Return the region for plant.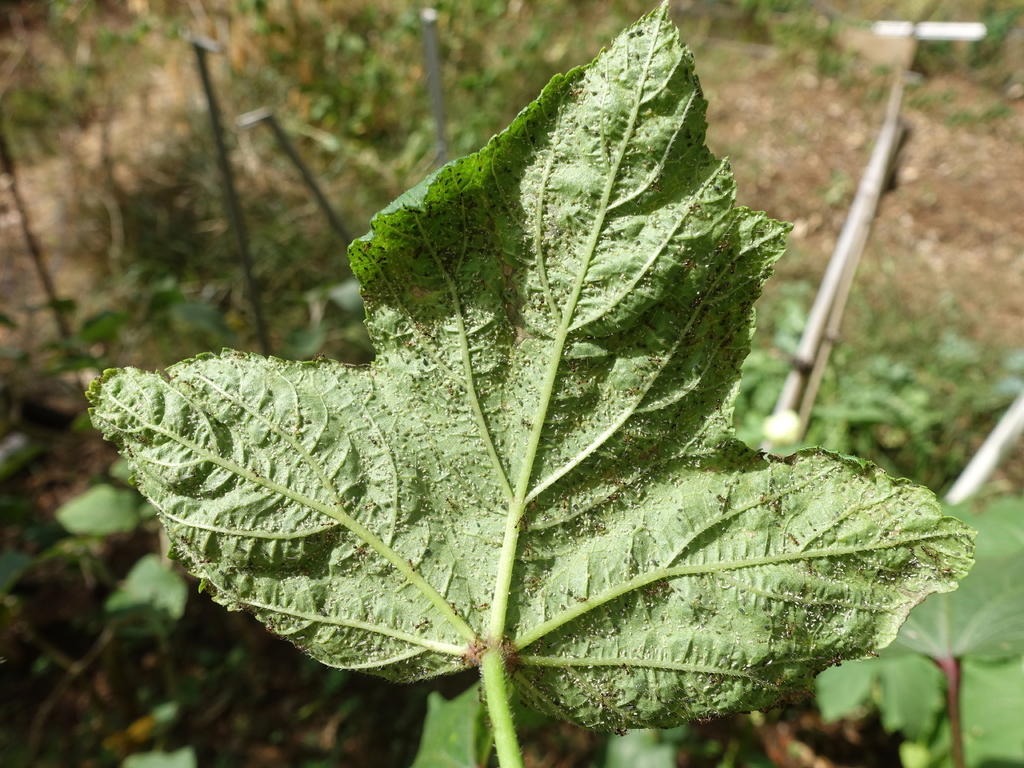
x1=762 y1=0 x2=1021 y2=143.
